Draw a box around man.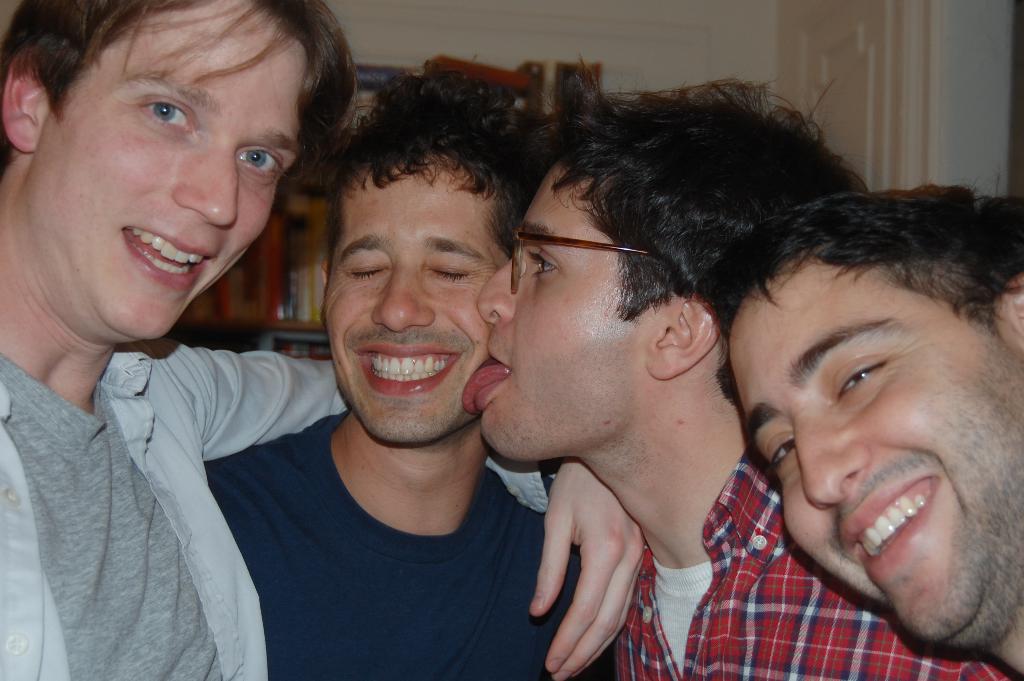
region(462, 74, 1022, 680).
